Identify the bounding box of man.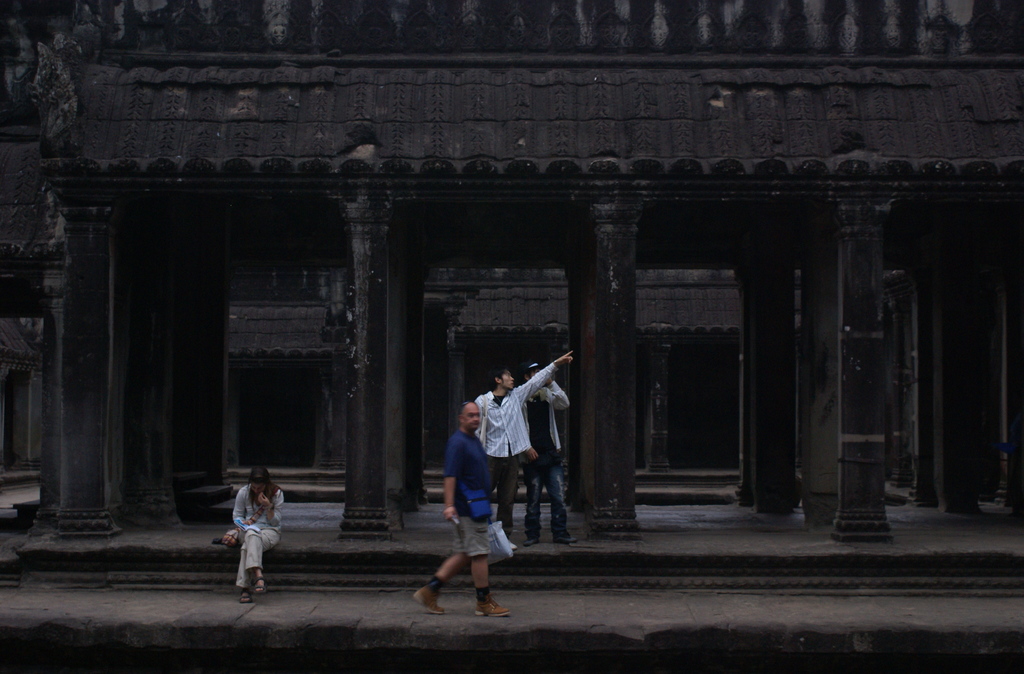
detection(473, 351, 573, 544).
